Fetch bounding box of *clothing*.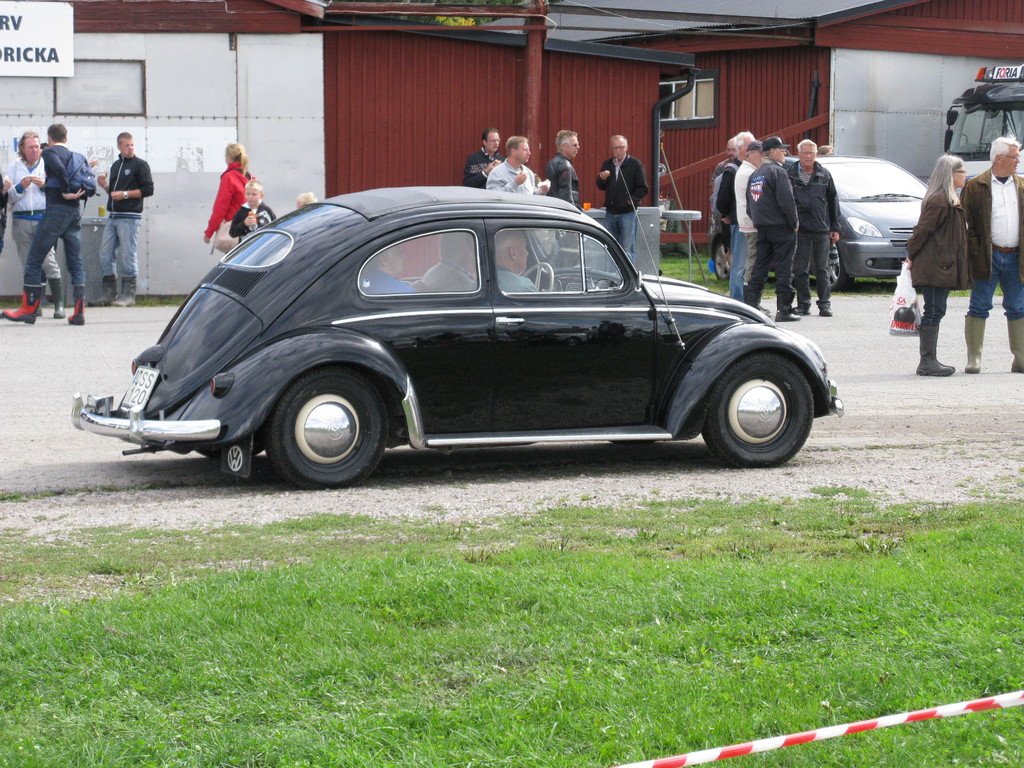
Bbox: [x1=545, y1=153, x2=582, y2=212].
